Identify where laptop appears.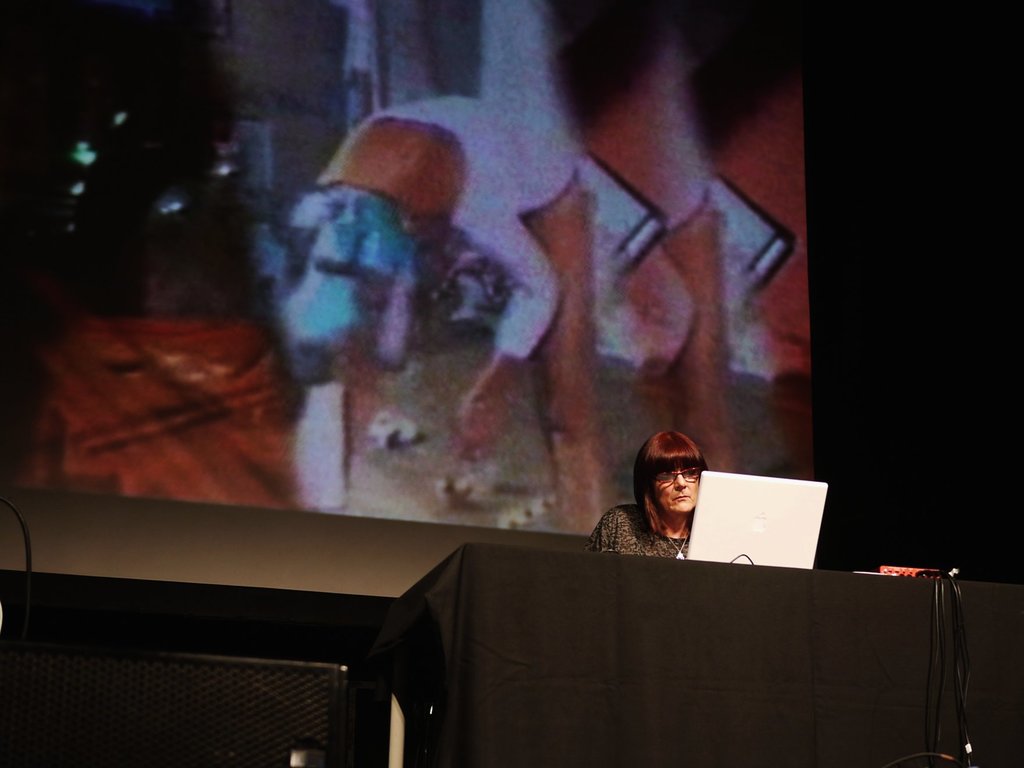
Appears at (left=686, top=465, right=831, bottom=556).
